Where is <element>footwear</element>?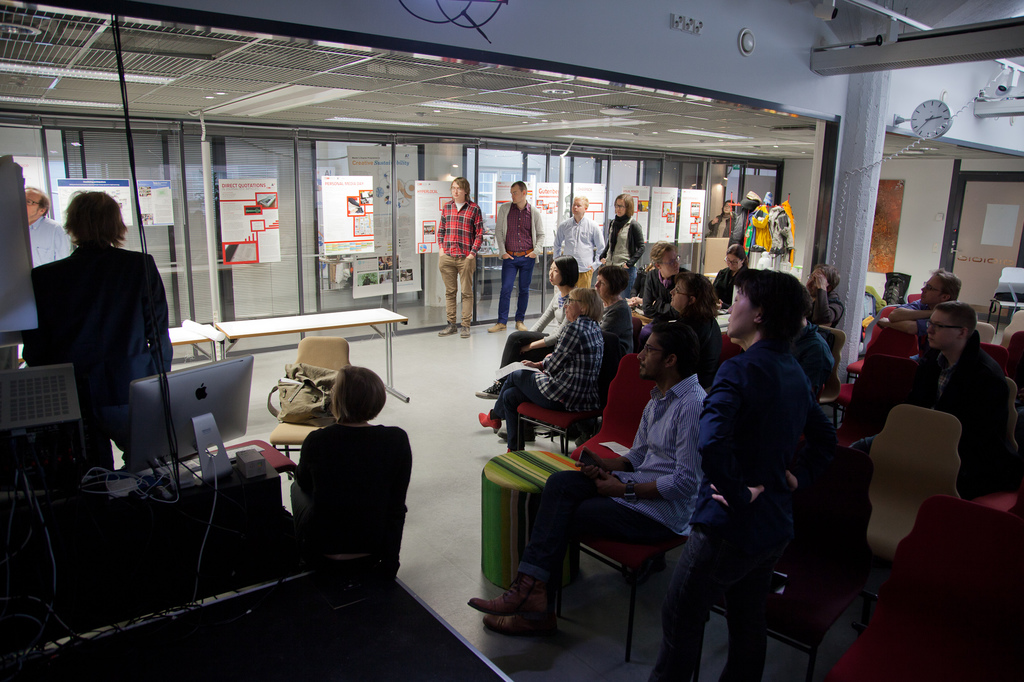
box(463, 594, 543, 614).
